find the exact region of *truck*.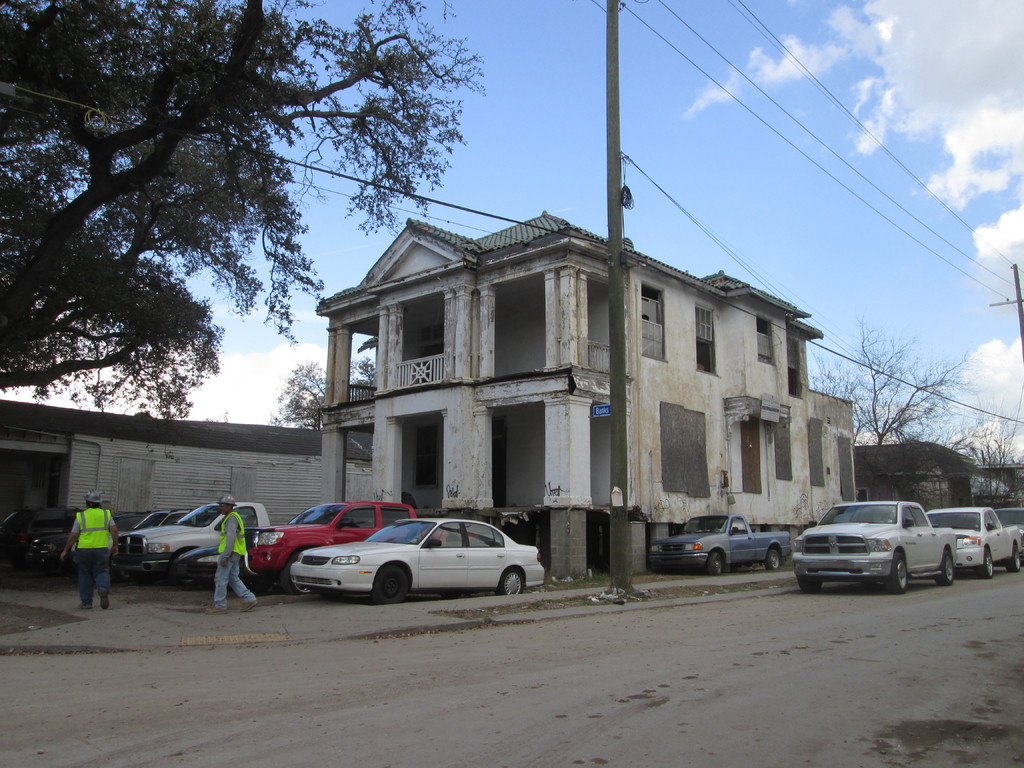
Exact region: {"x1": 928, "y1": 506, "x2": 1023, "y2": 580}.
